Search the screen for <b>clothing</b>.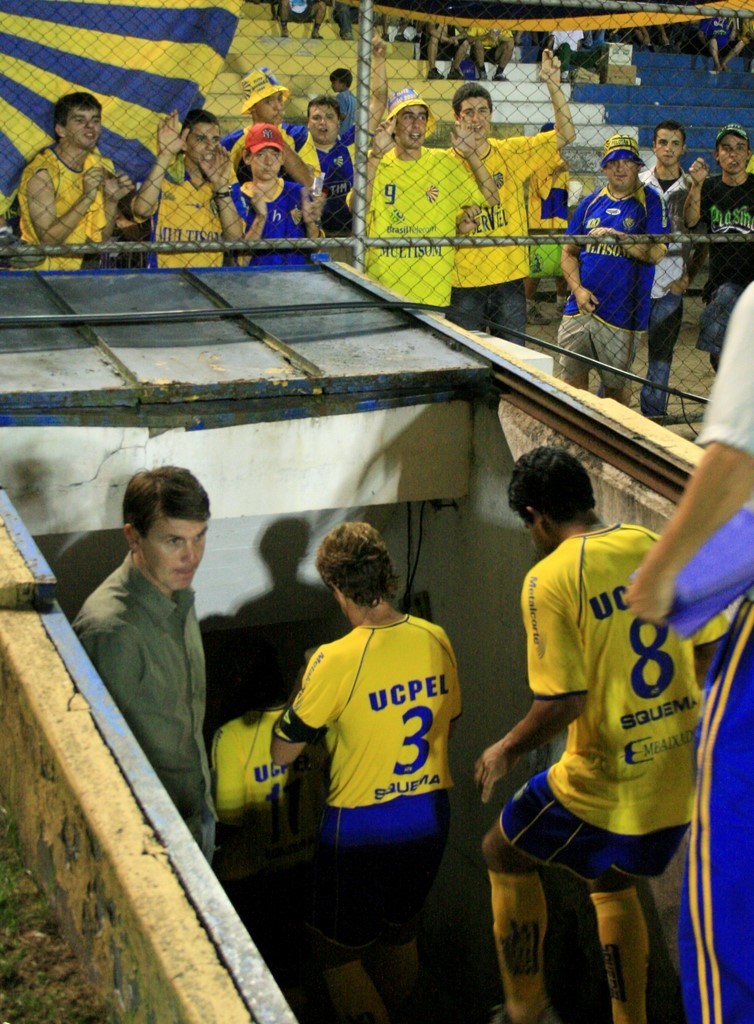
Found at bbox=[437, 121, 571, 334].
